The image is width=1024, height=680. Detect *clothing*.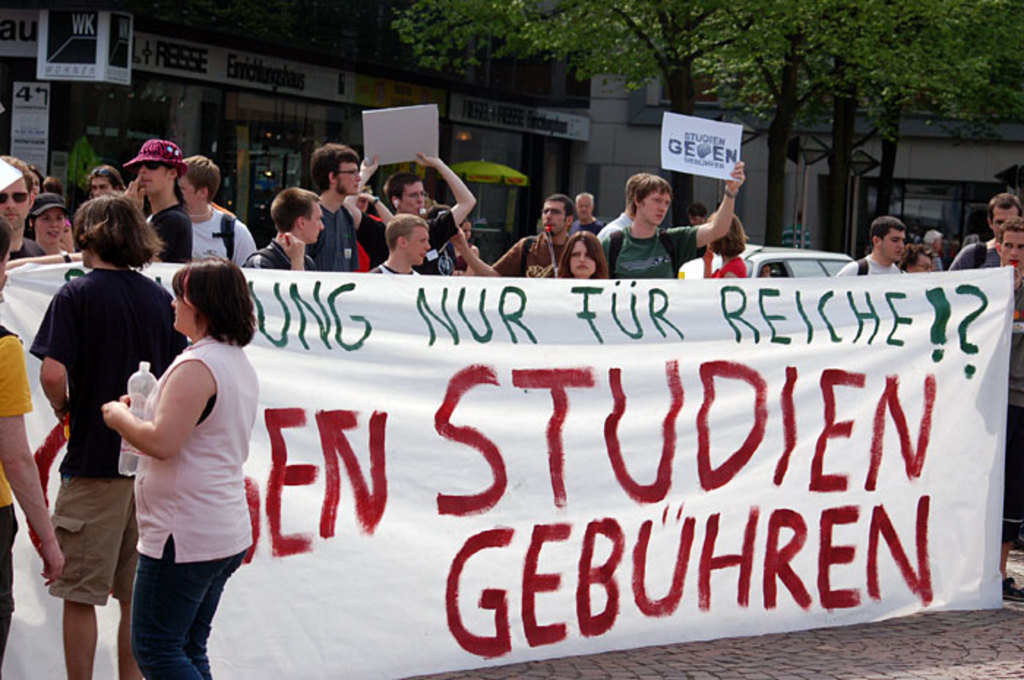
Detection: [142, 205, 256, 263].
